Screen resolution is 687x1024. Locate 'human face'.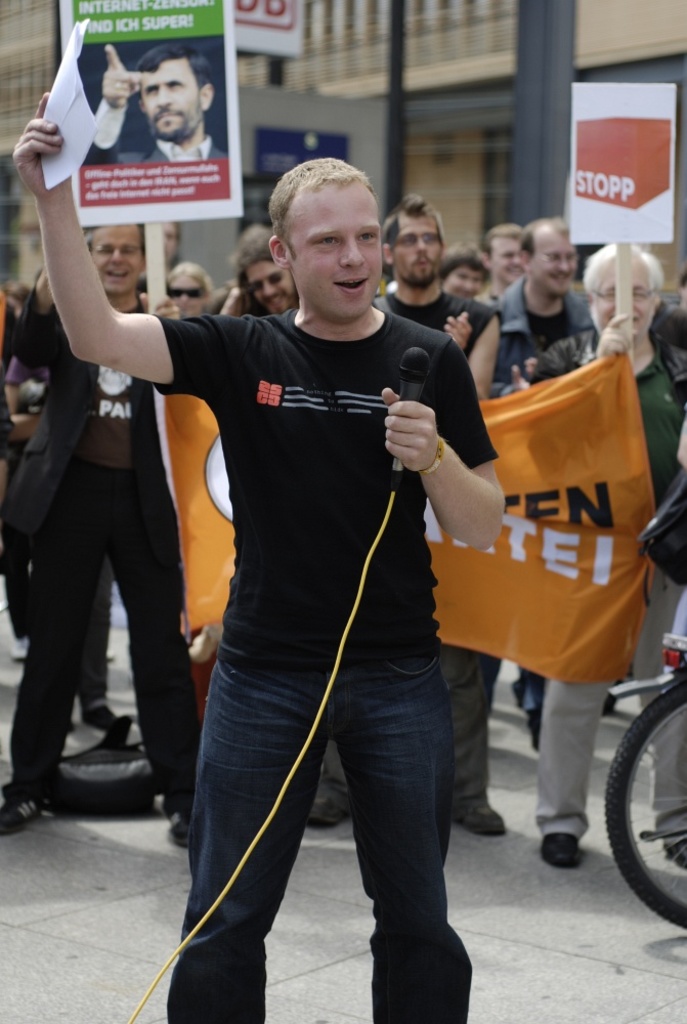
{"x1": 389, "y1": 205, "x2": 439, "y2": 287}.
